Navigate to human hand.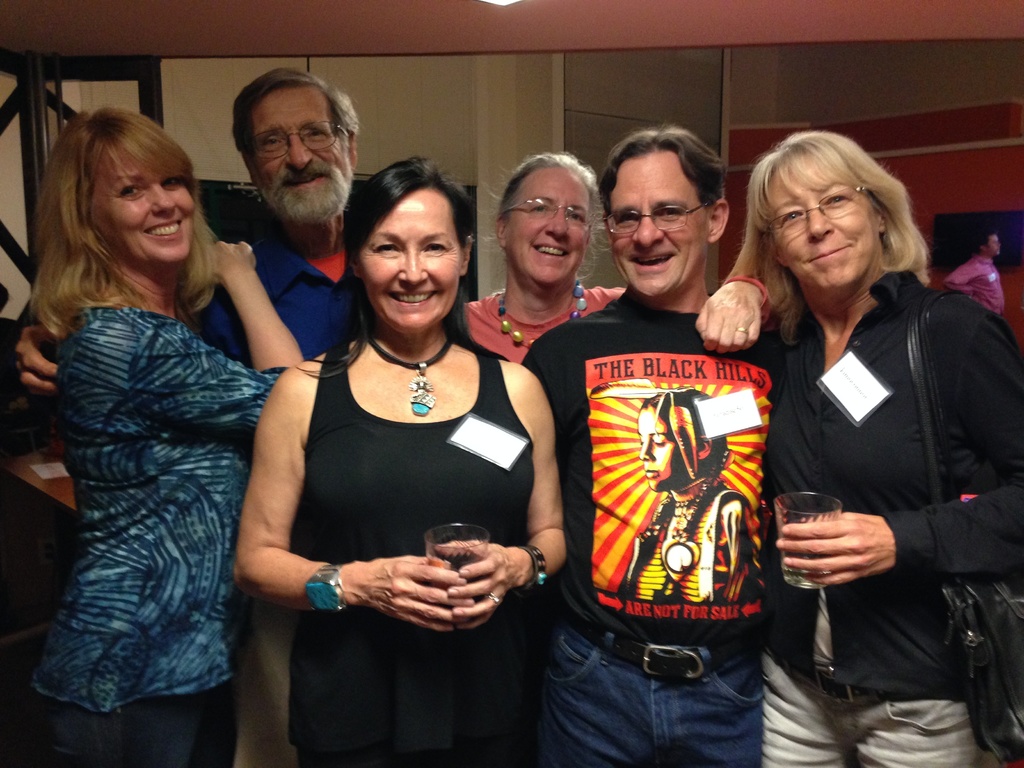
Navigation target: region(695, 281, 769, 358).
